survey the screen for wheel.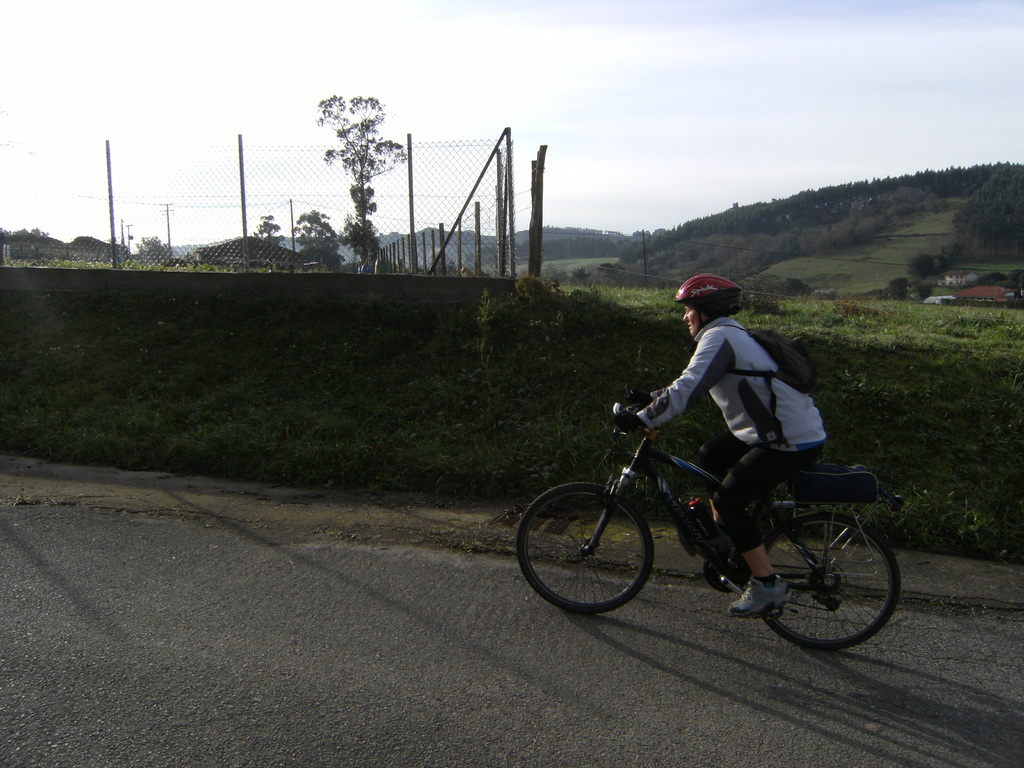
Survey found: region(753, 516, 908, 655).
